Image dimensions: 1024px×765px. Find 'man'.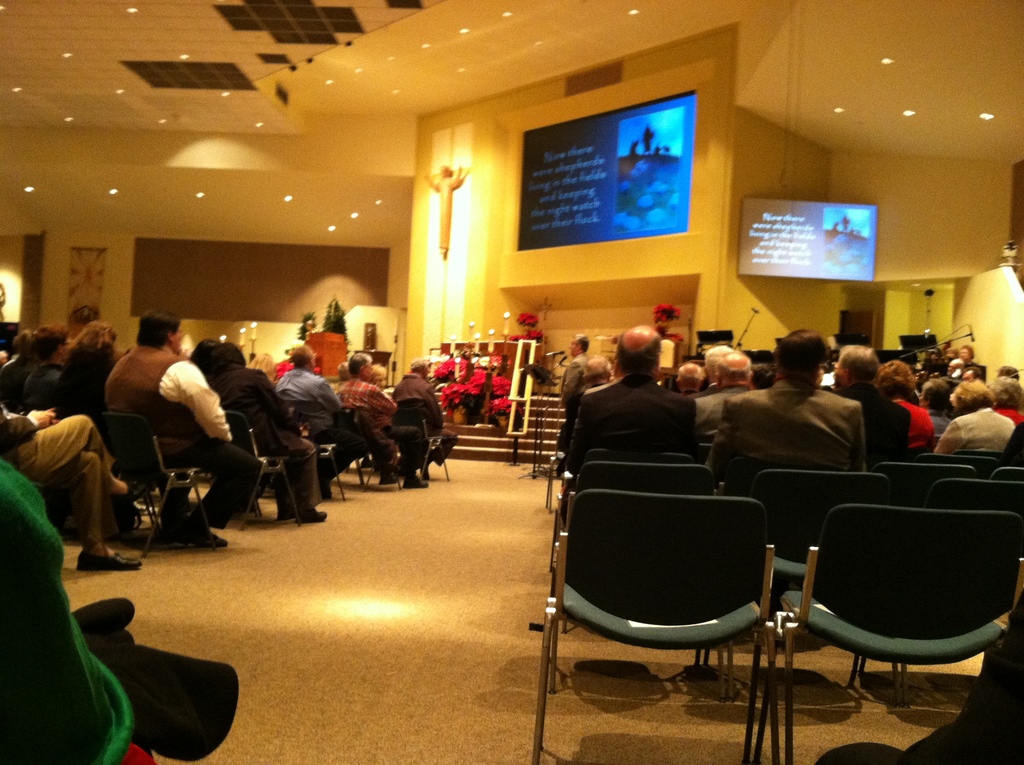
rect(364, 360, 390, 401).
